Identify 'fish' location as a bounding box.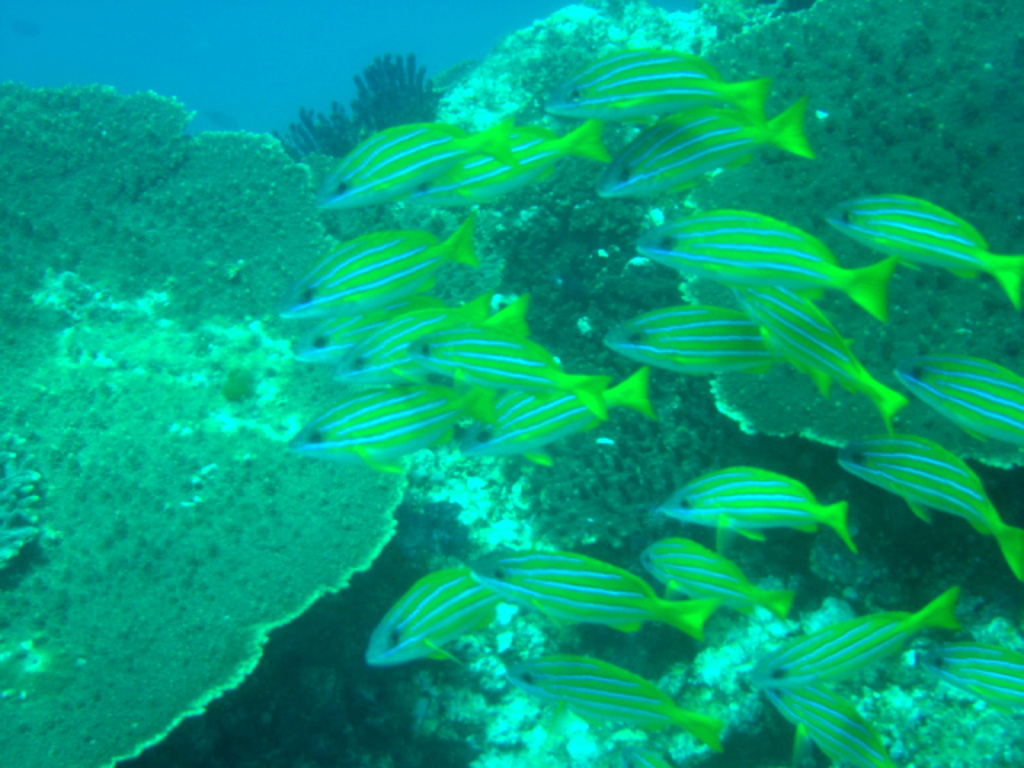
762:685:896:766.
